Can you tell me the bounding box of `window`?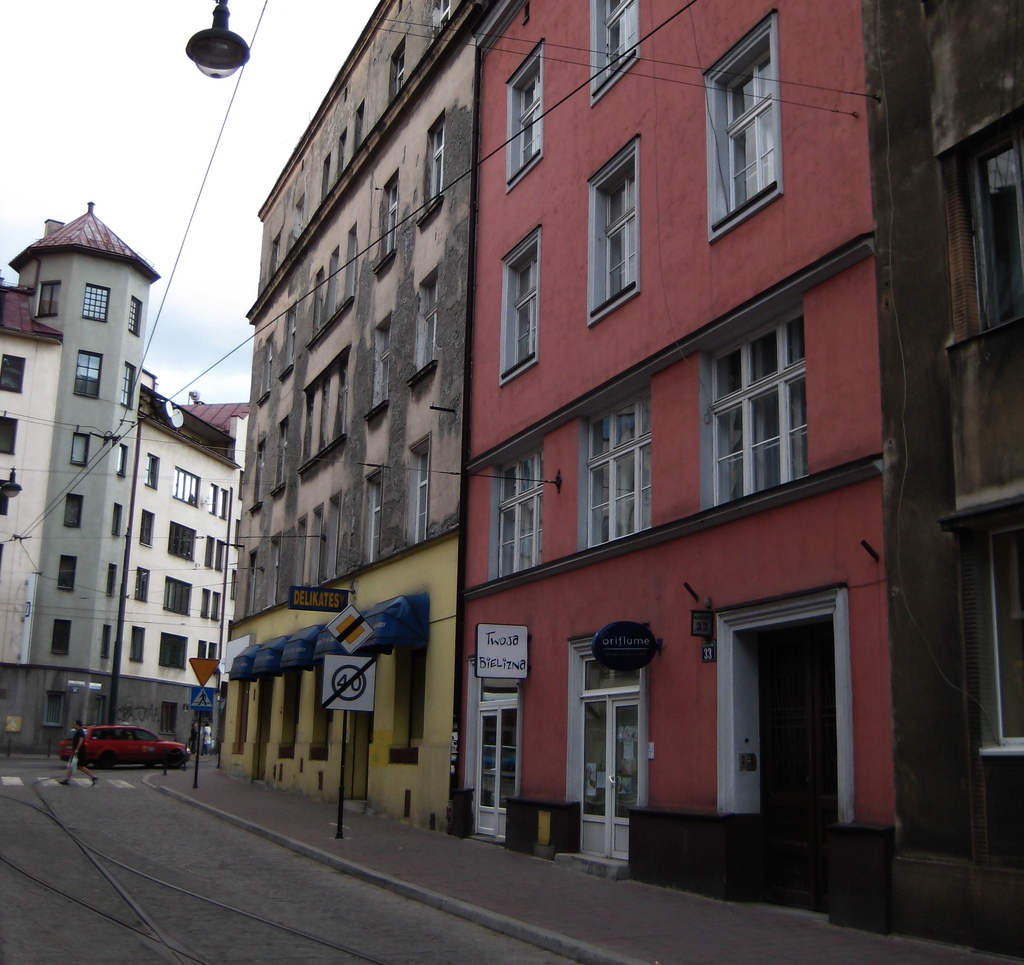
<bbox>164, 580, 193, 618</bbox>.
